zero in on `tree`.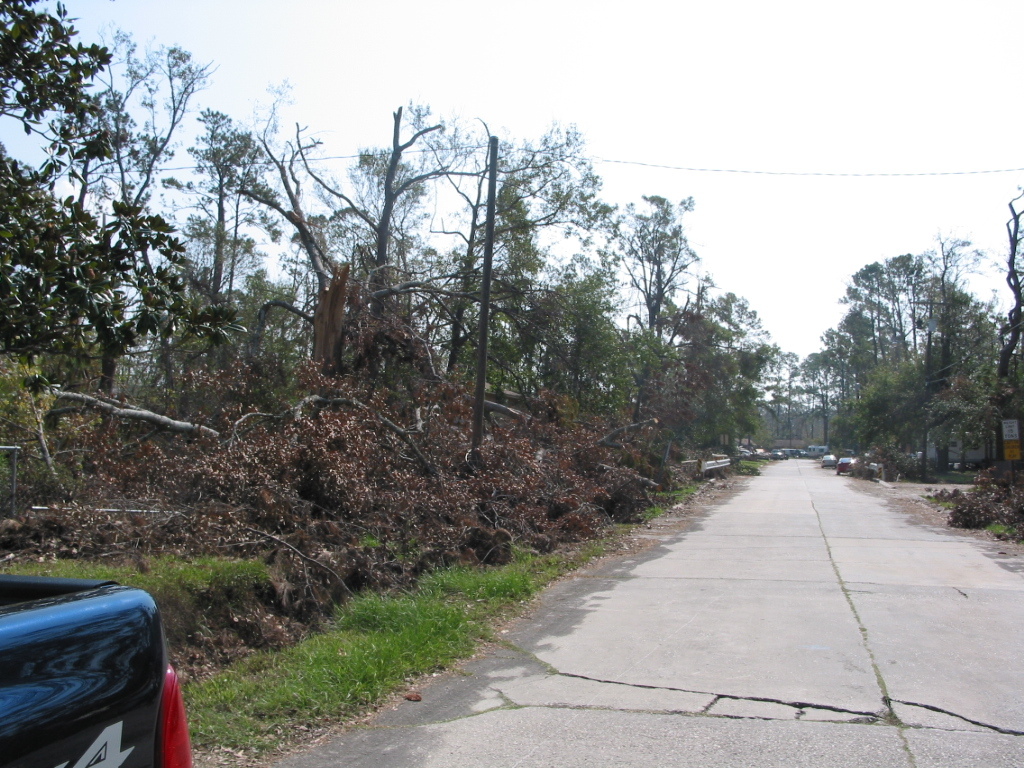
Zeroed in: BBox(603, 175, 732, 394).
